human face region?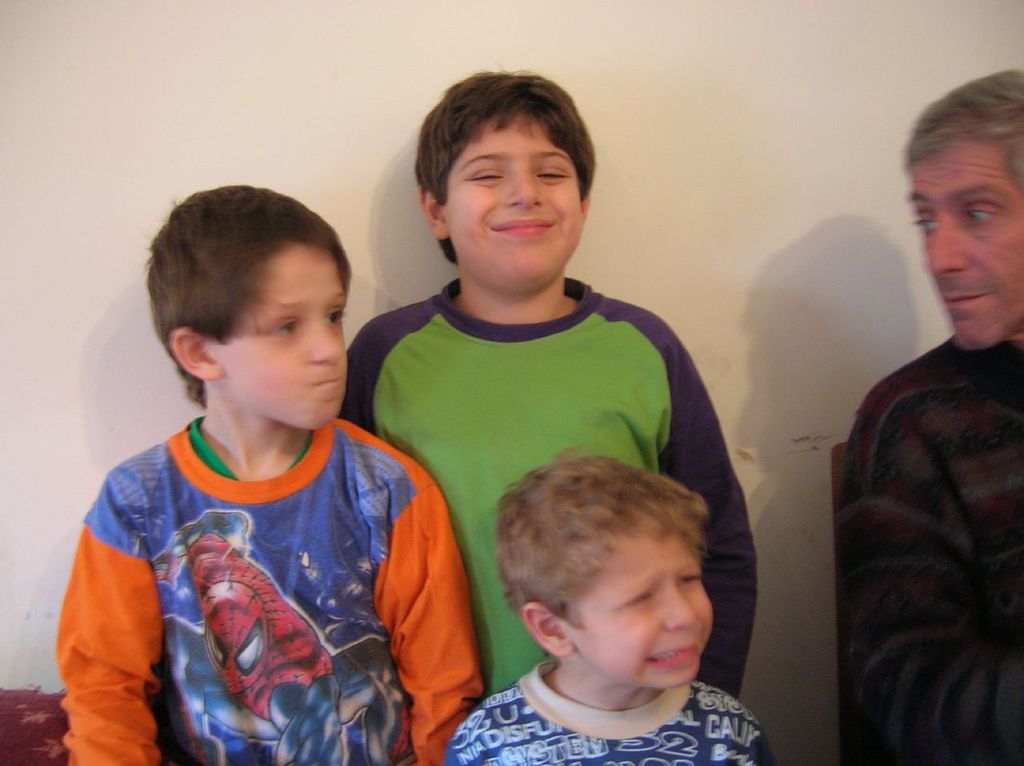
pyautogui.locateOnScreen(901, 149, 1023, 355)
